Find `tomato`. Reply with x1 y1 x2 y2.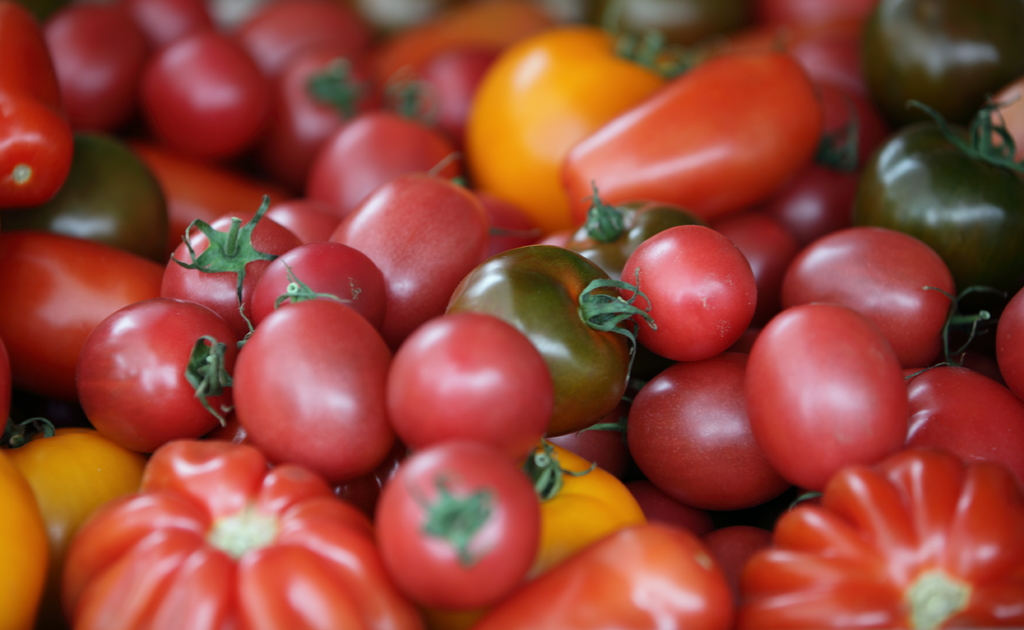
444 246 650 436.
